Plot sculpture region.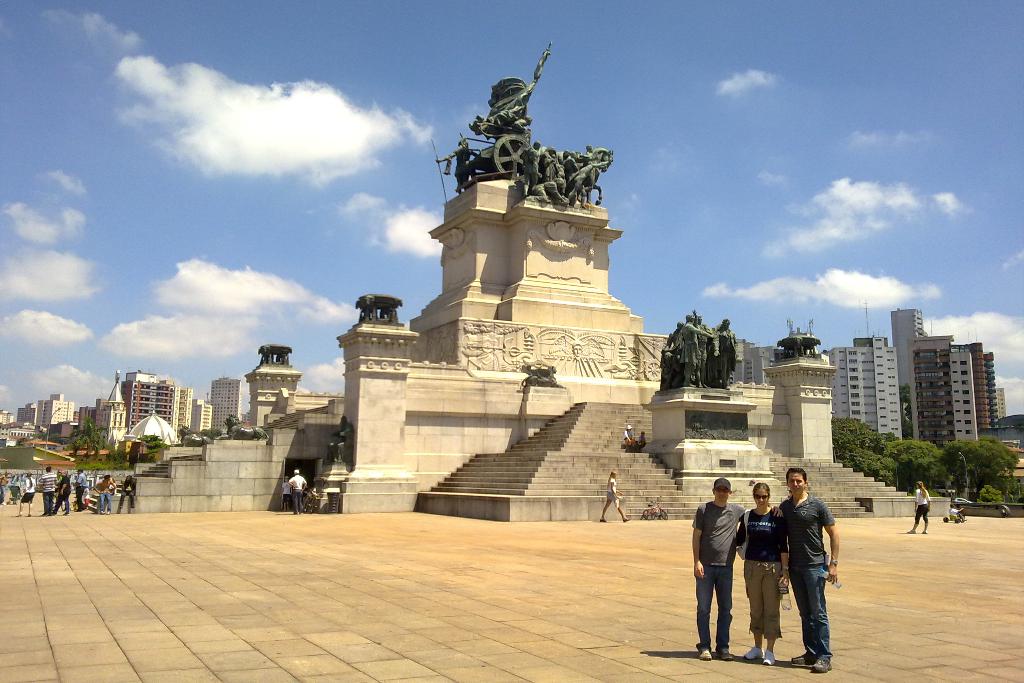
Plotted at (x1=659, y1=320, x2=685, y2=390).
